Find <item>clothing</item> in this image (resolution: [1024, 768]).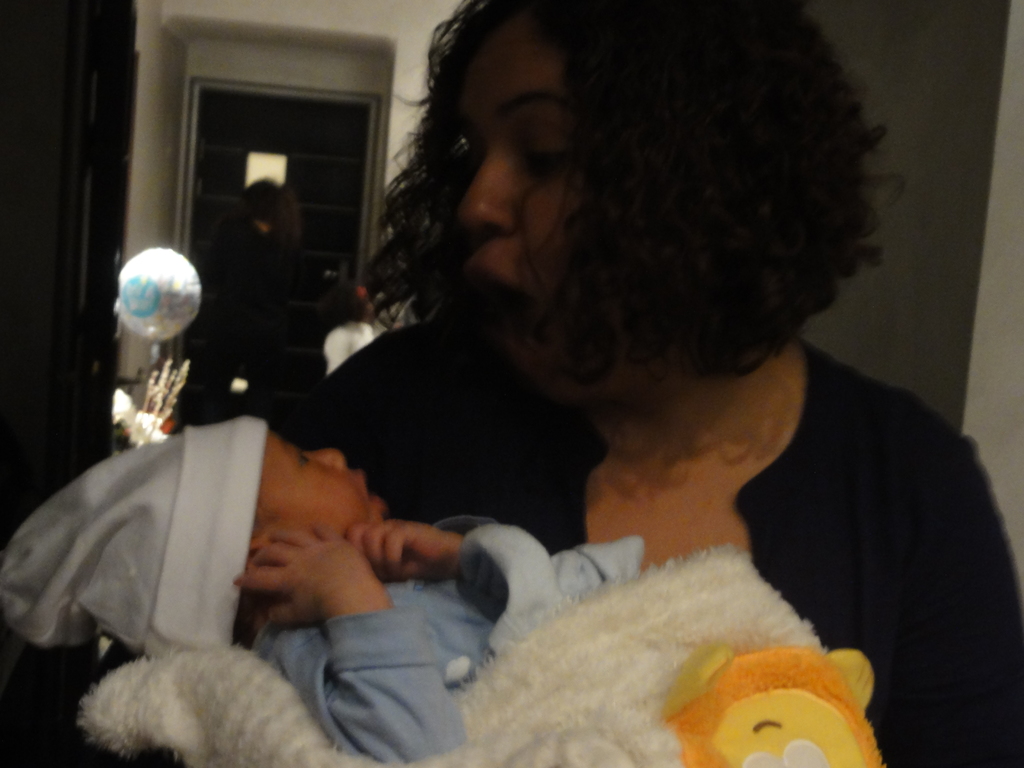
{"left": 259, "top": 520, "right": 629, "bottom": 767}.
